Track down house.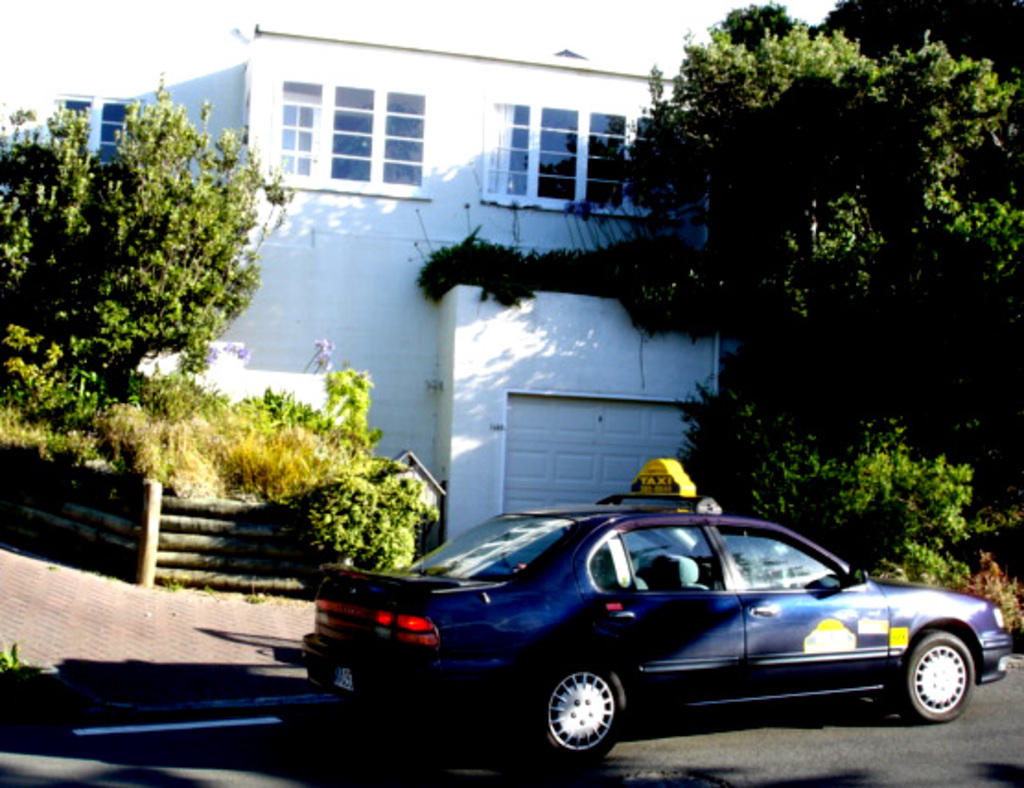
Tracked to box(50, 18, 737, 549).
